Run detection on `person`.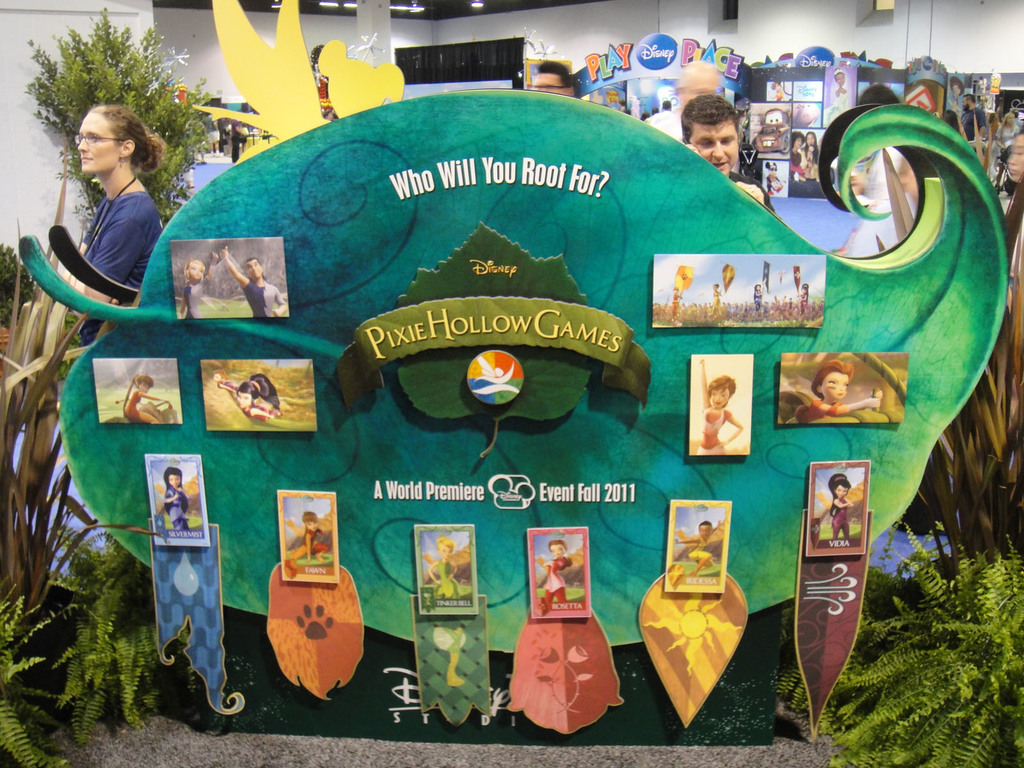
Result: [left=322, top=110, right=338, bottom=119].
